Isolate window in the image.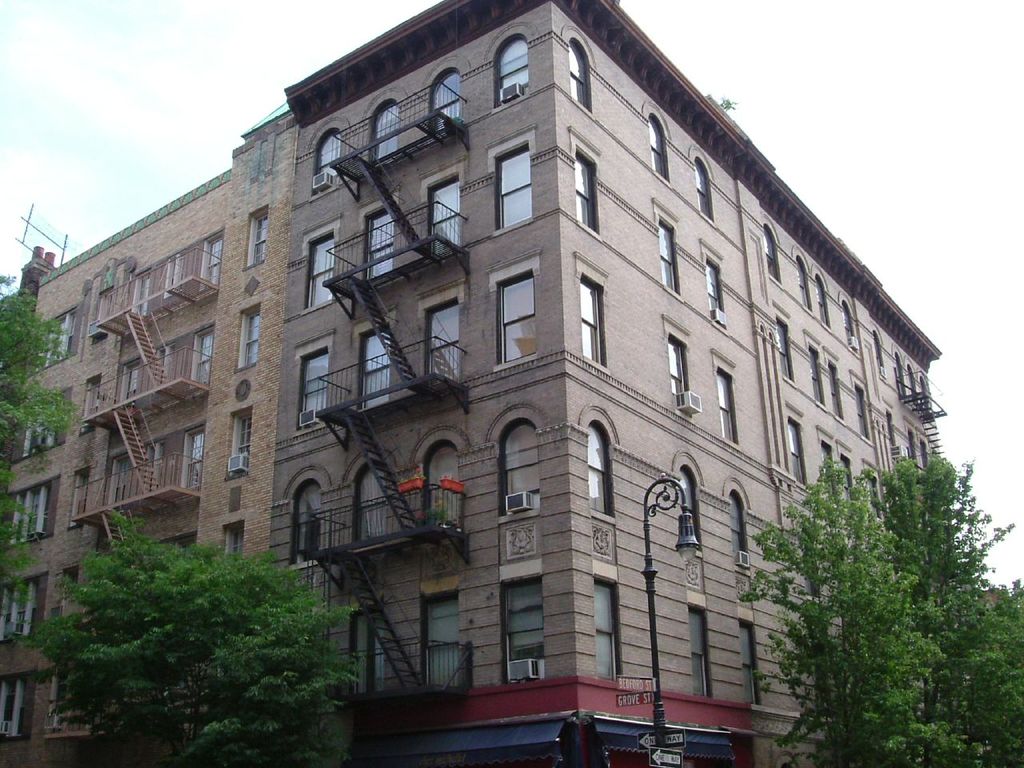
Isolated region: l=498, t=266, r=540, b=366.
